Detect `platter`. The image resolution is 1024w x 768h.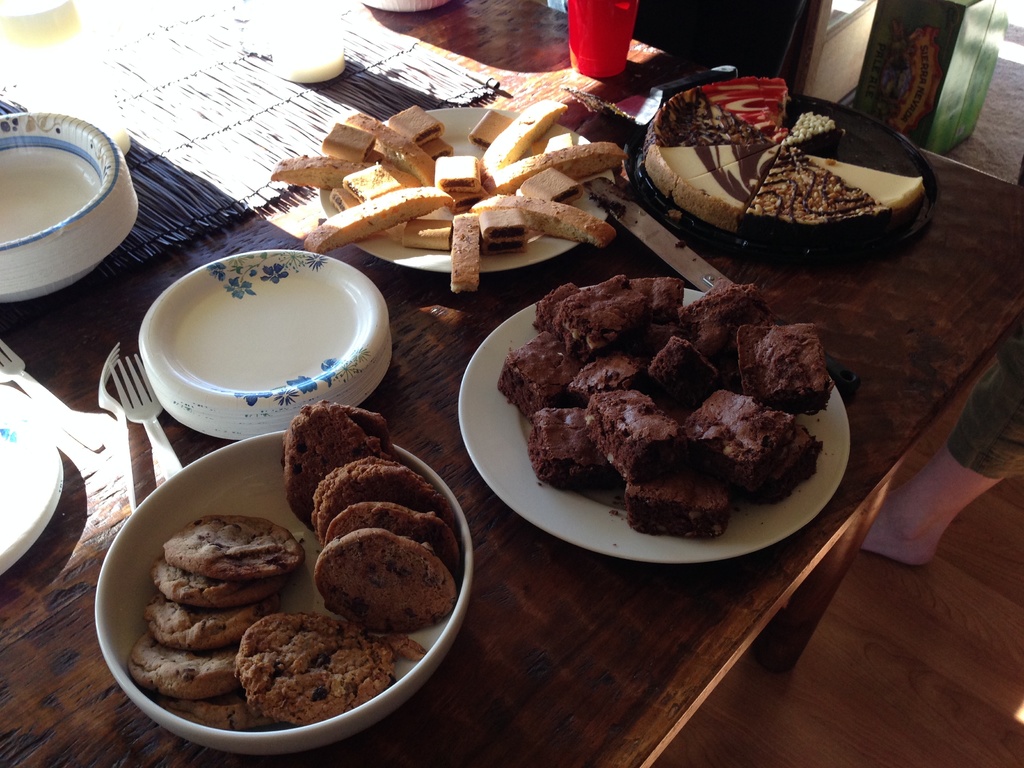
Rect(458, 289, 852, 566).
